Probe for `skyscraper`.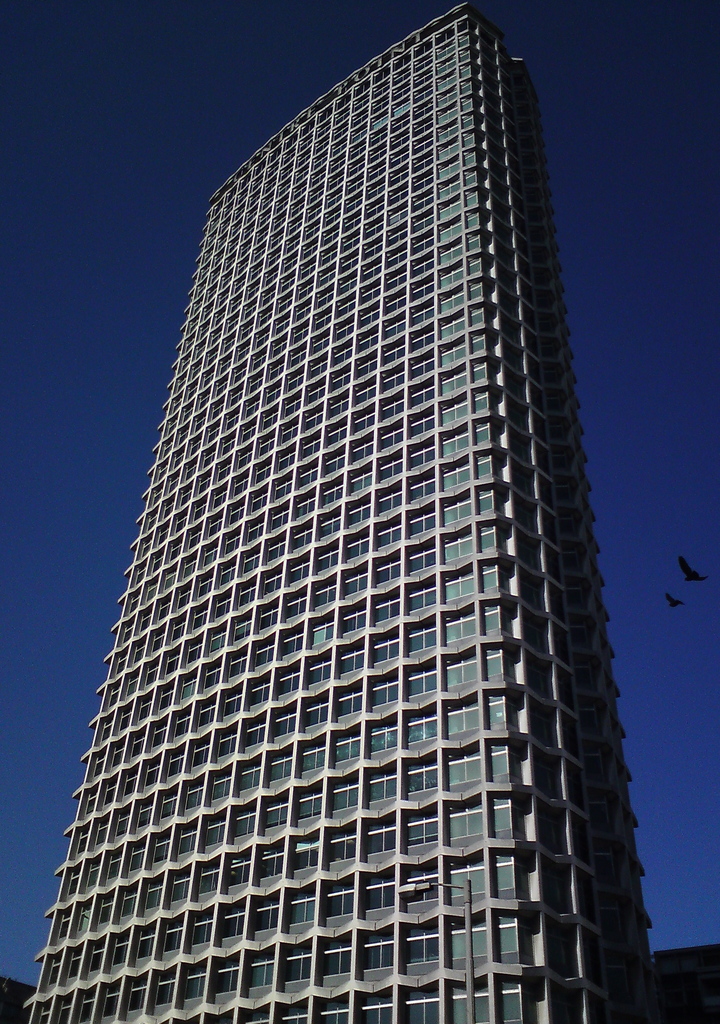
Probe result: (13,44,701,999).
